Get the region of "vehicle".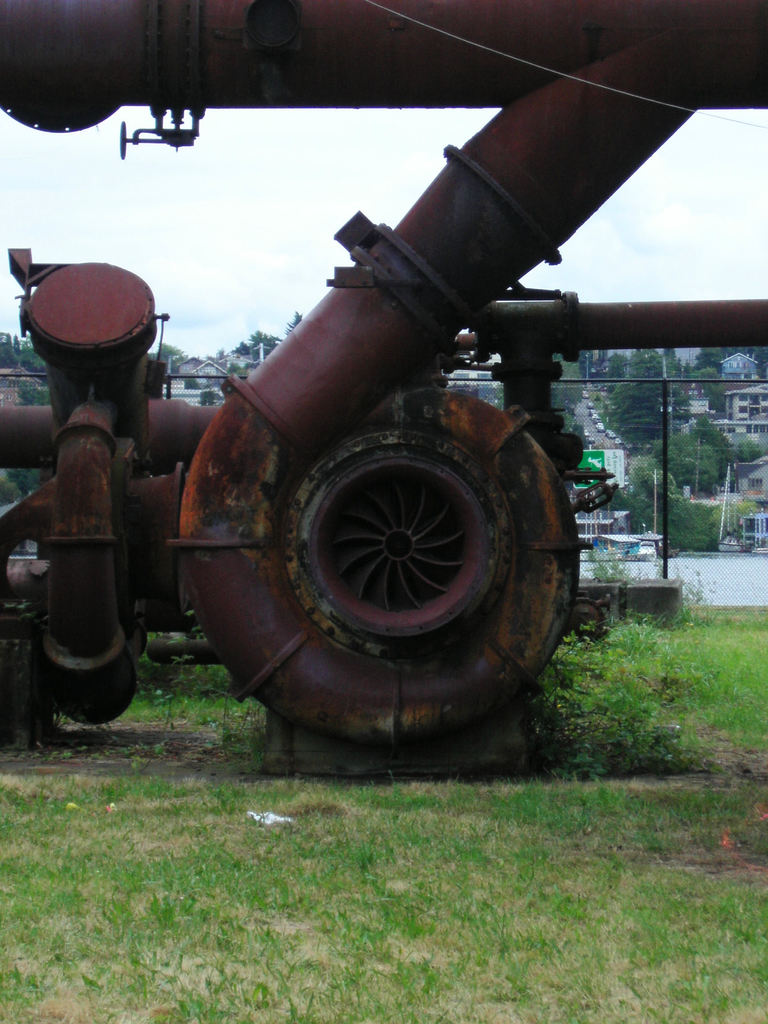
{"left": 0, "top": 0, "right": 767, "bottom": 779}.
